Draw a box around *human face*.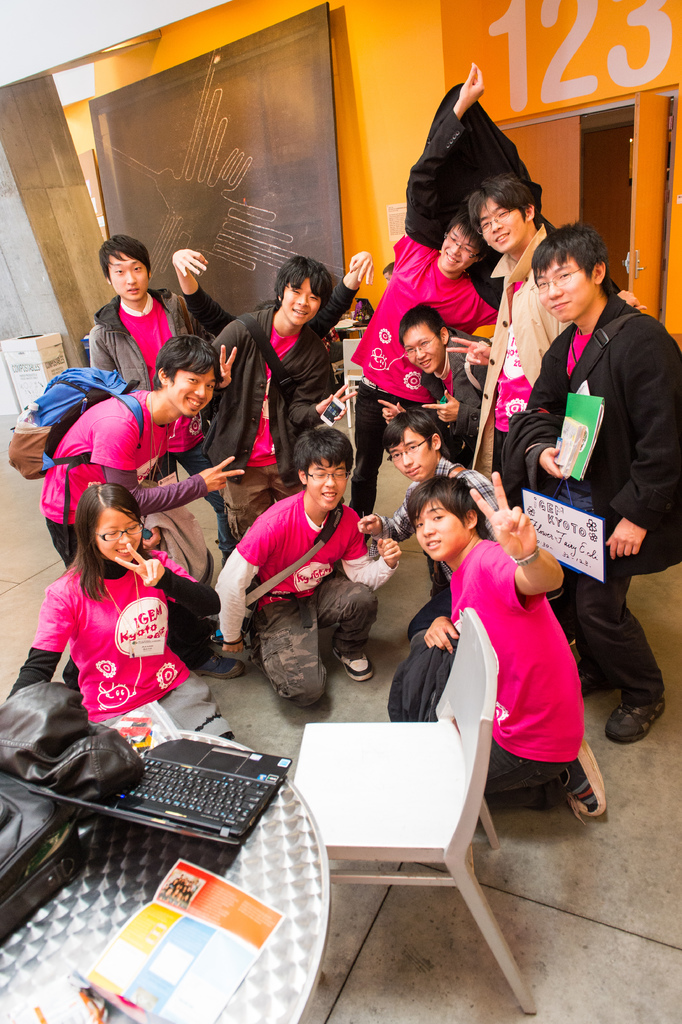
442/225/477/277.
